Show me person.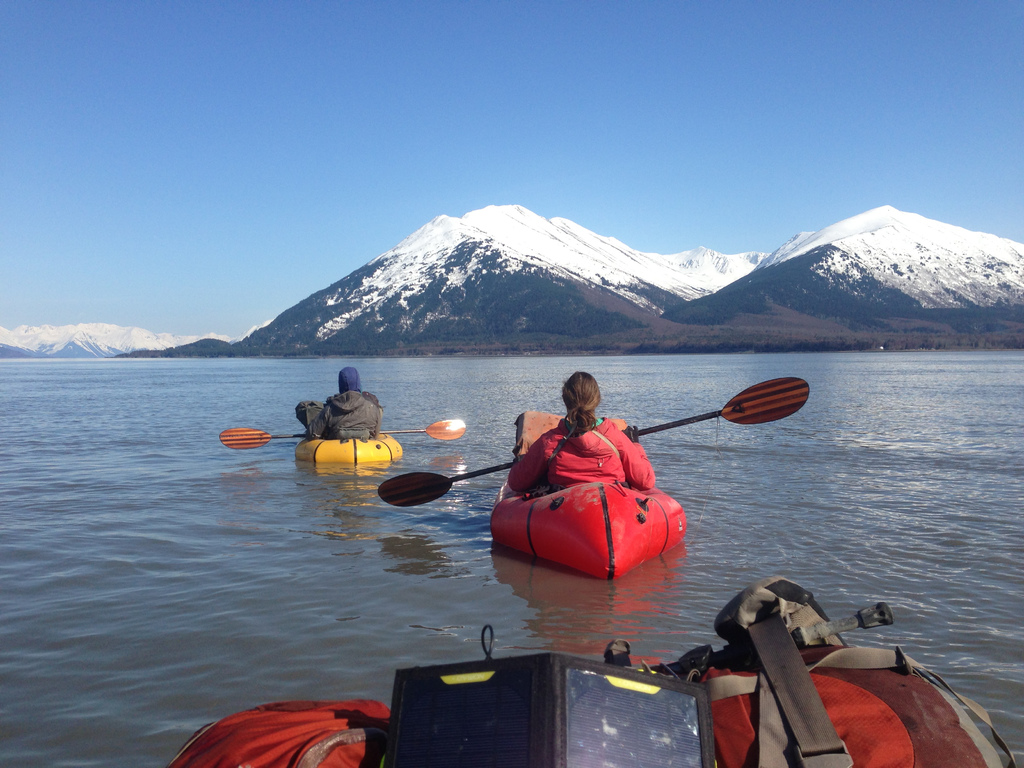
person is here: select_region(301, 370, 388, 479).
